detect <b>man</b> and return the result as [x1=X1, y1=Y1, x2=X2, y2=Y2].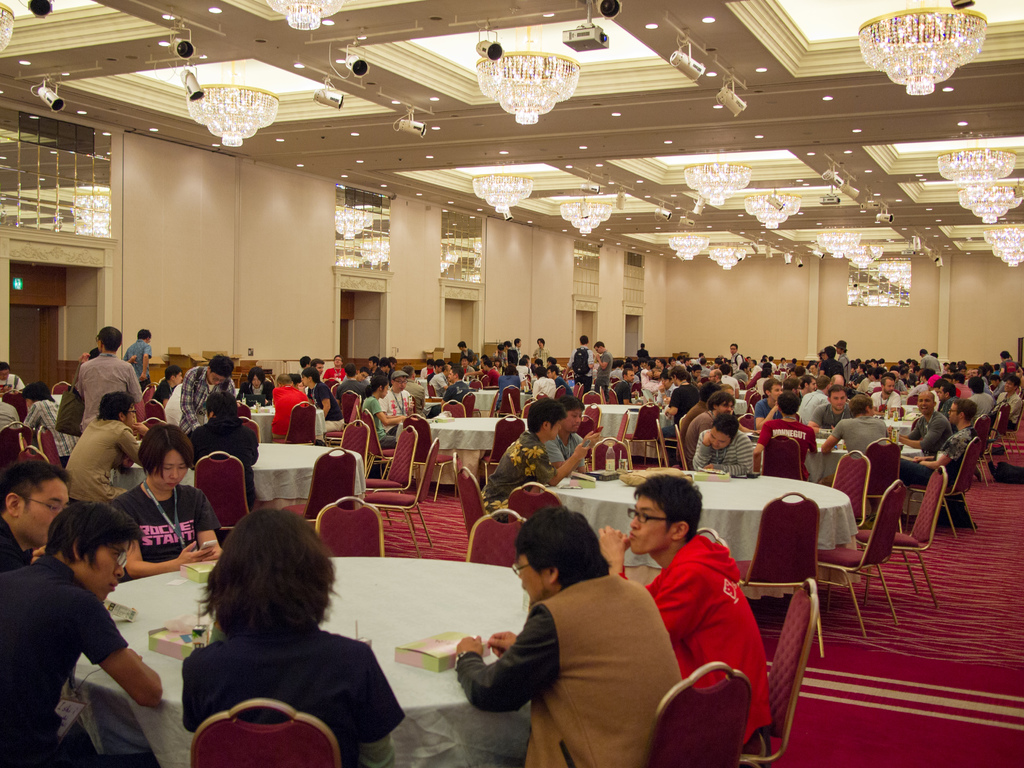
[x1=900, y1=403, x2=975, y2=476].
